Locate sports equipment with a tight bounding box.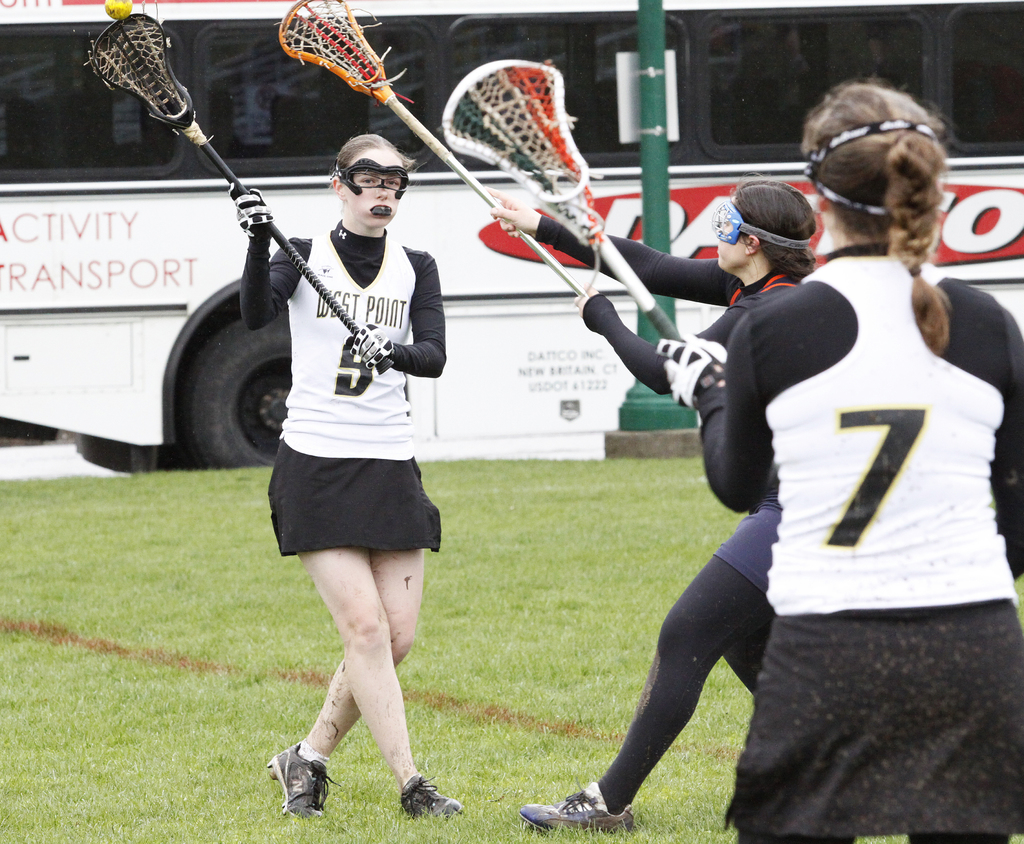
[left=371, top=205, right=392, bottom=216].
